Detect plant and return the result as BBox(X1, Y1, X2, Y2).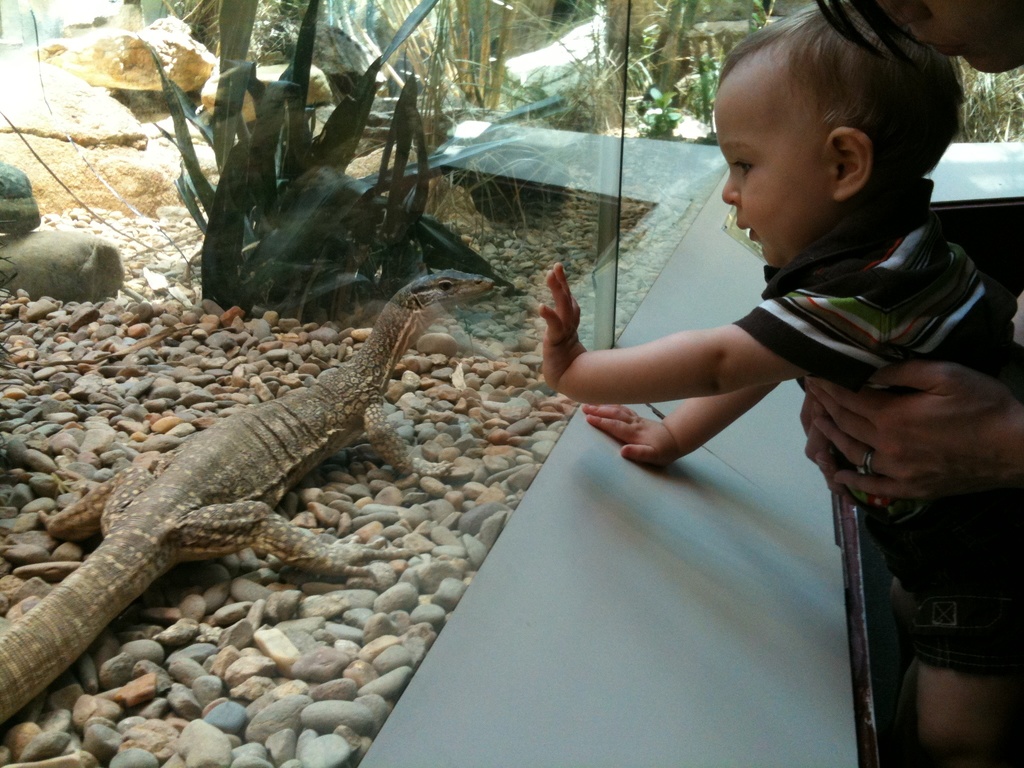
BBox(630, 0, 796, 133).
